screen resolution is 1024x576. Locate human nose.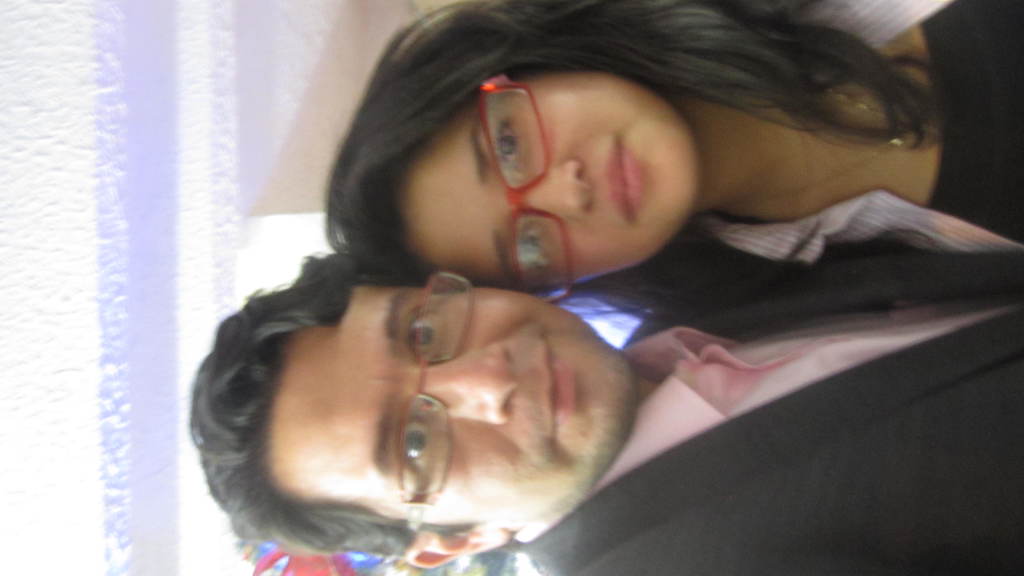
519/152/593/221.
